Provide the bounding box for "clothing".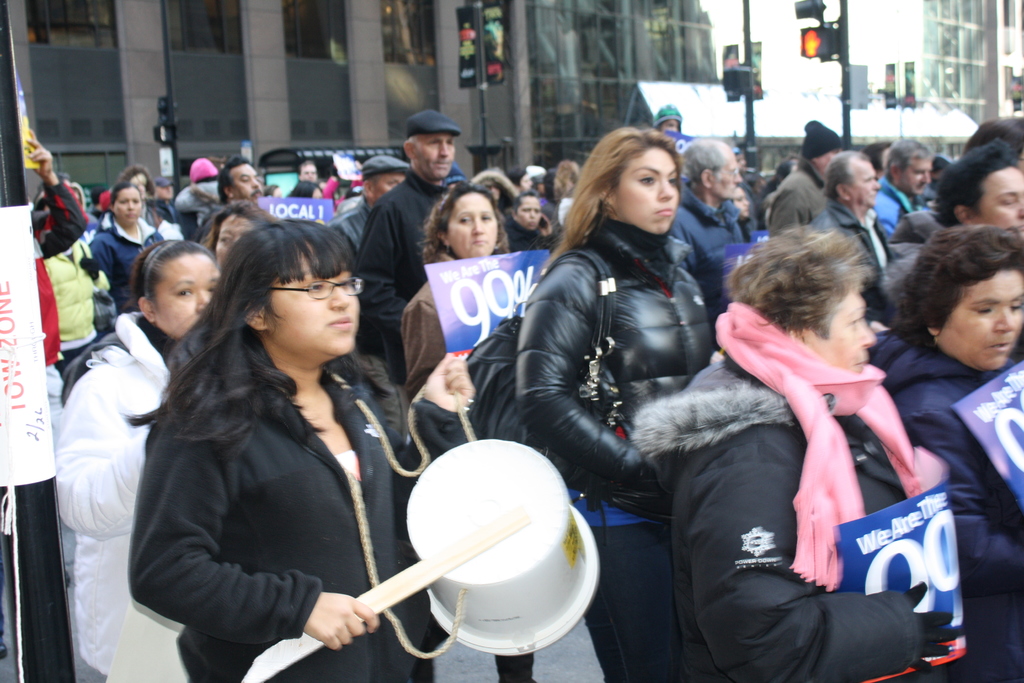
select_region(49, 238, 122, 382).
